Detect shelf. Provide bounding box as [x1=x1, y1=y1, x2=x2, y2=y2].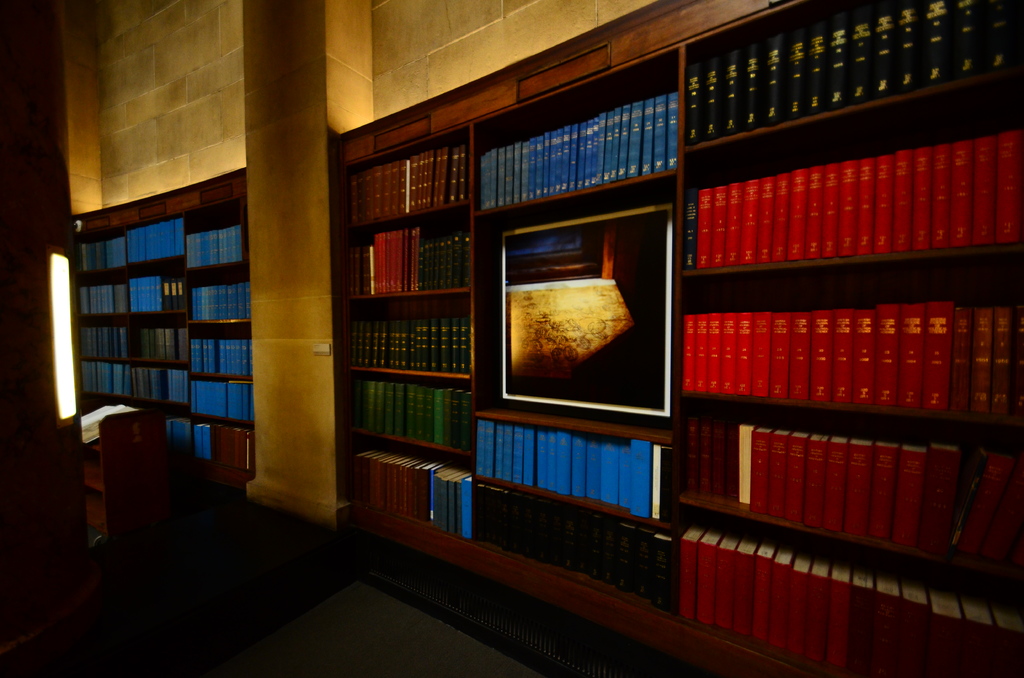
[x1=660, y1=134, x2=1023, y2=273].
